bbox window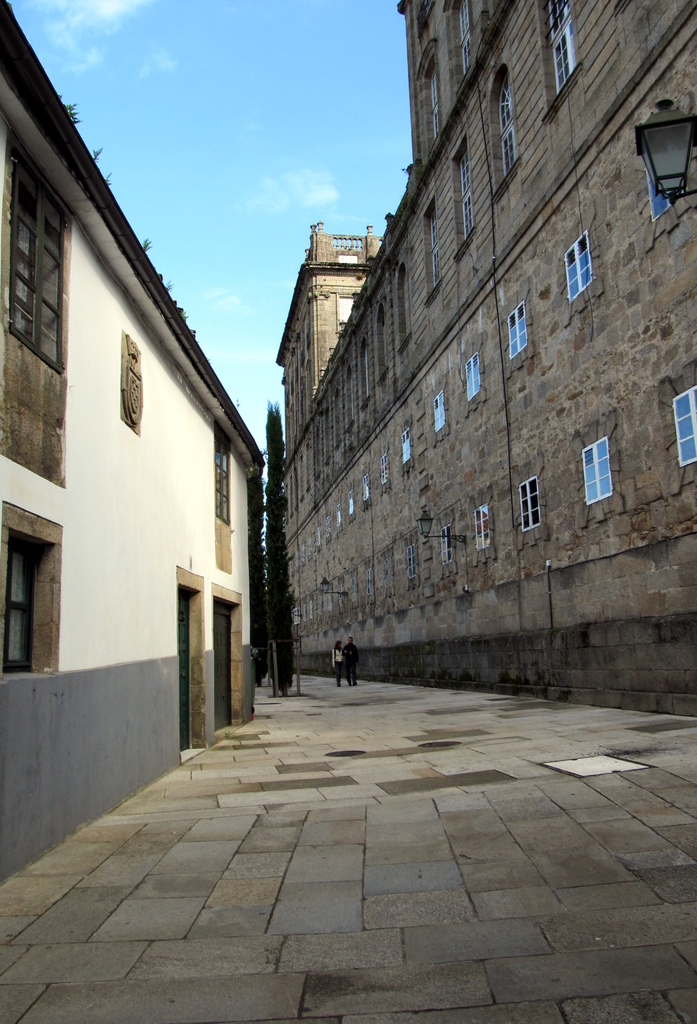
[673, 378, 696, 471]
